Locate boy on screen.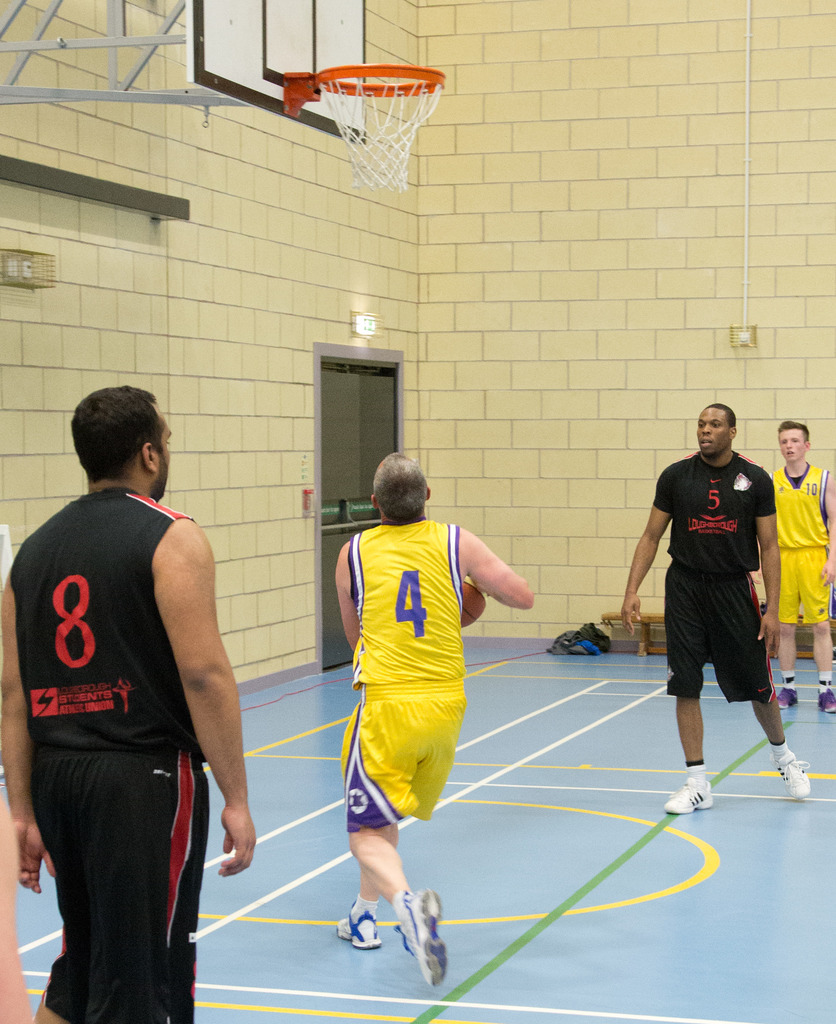
On screen at bbox(627, 397, 811, 781).
